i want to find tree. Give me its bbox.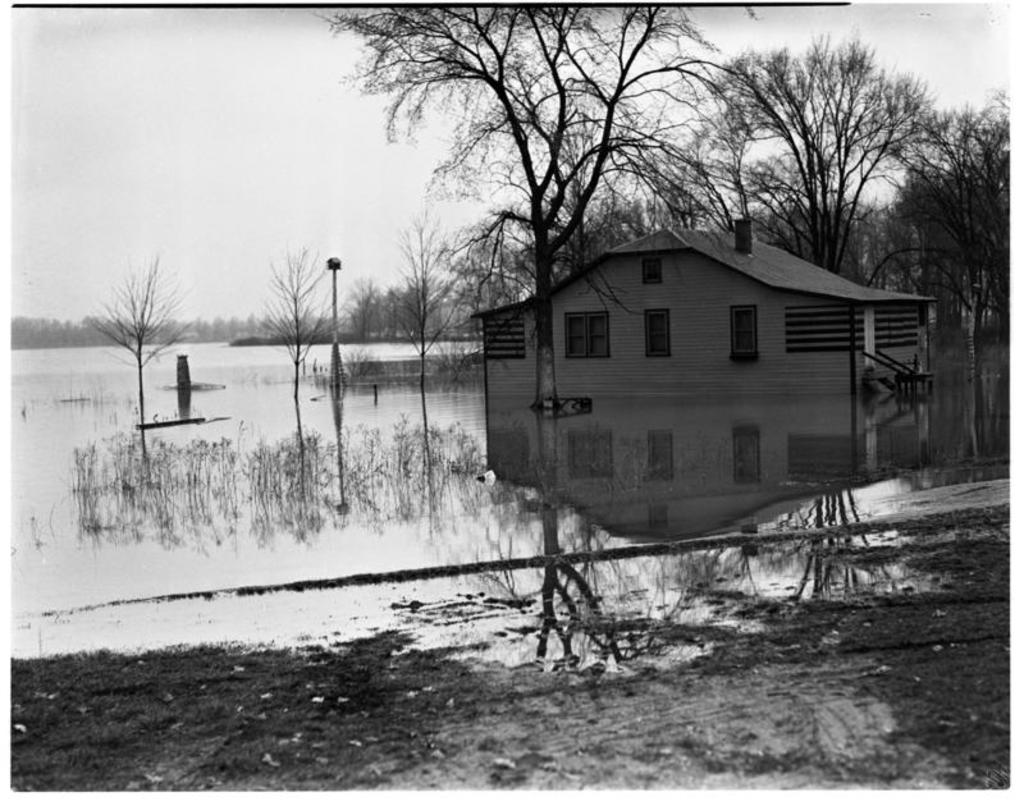
crop(385, 205, 463, 362).
